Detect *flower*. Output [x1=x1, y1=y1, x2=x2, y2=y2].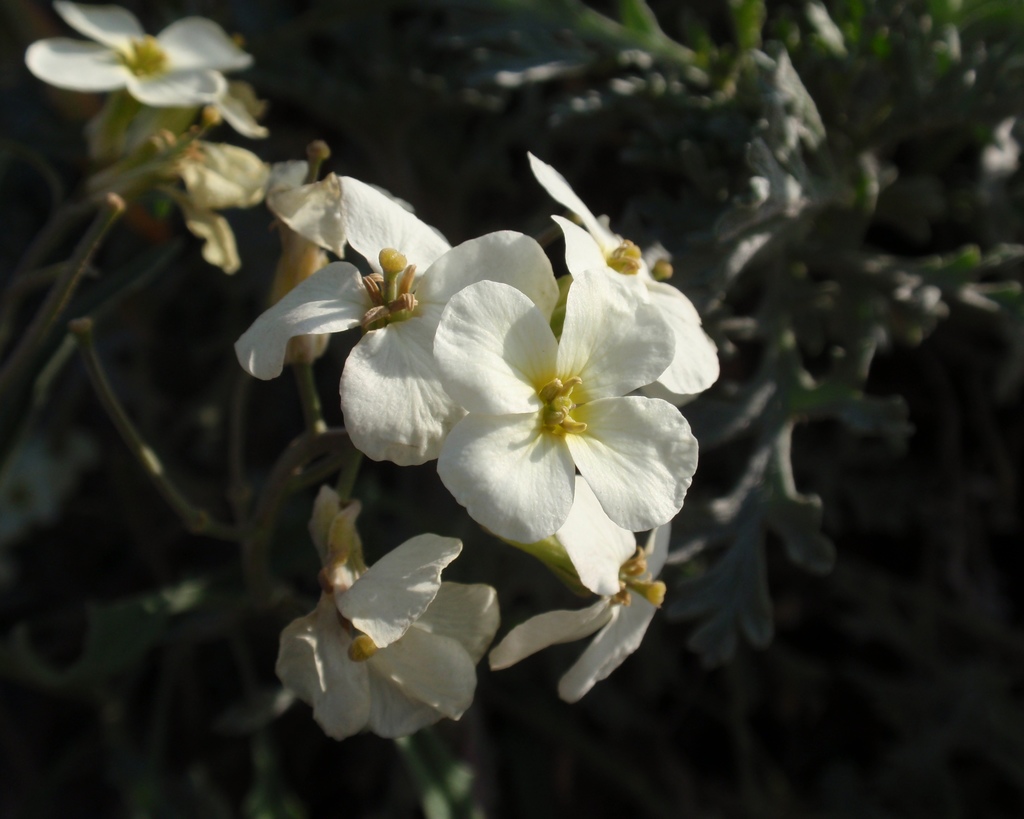
[x1=278, y1=534, x2=506, y2=741].
